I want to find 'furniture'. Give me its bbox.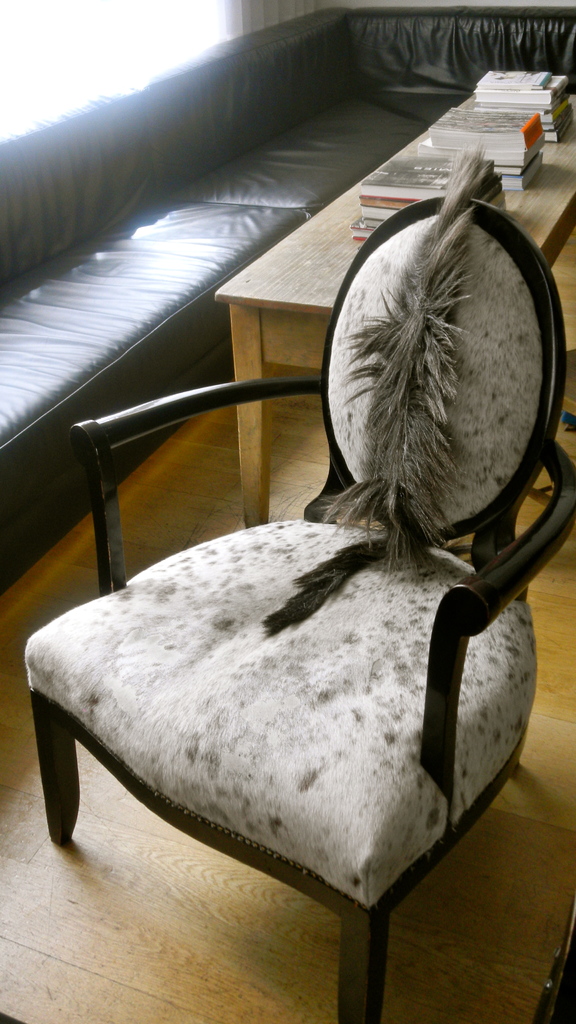
{"left": 21, "top": 147, "right": 575, "bottom": 1023}.
